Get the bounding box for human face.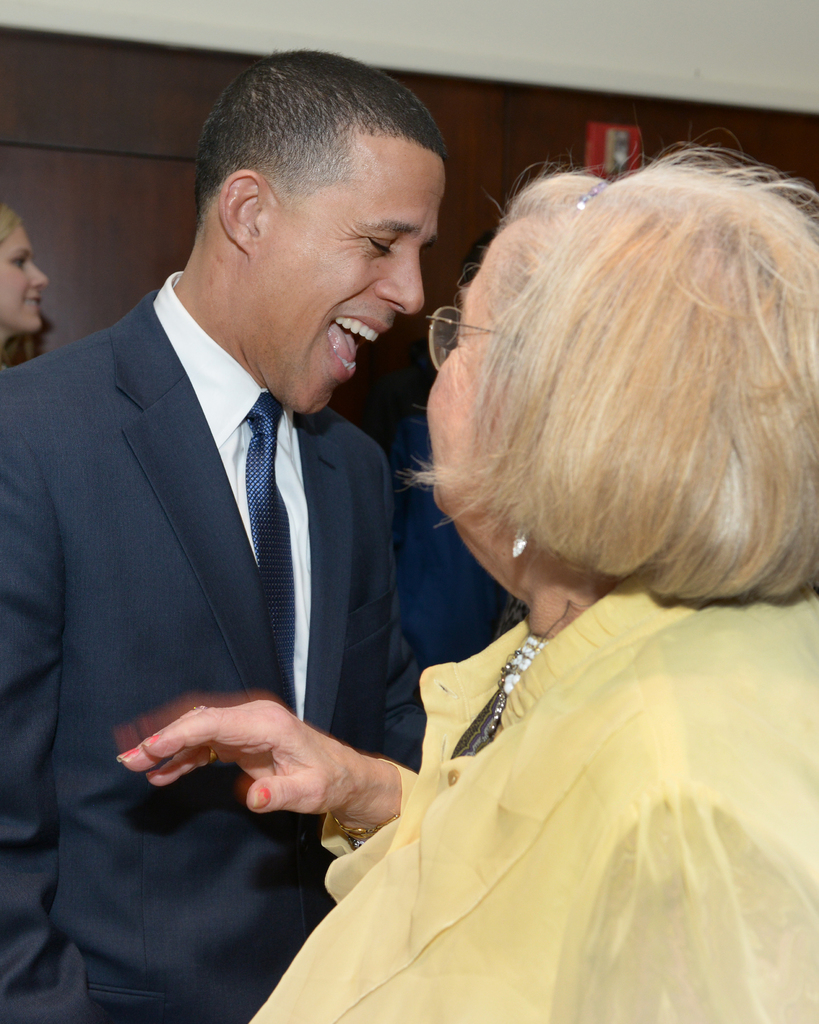
left=263, top=143, right=431, bottom=424.
